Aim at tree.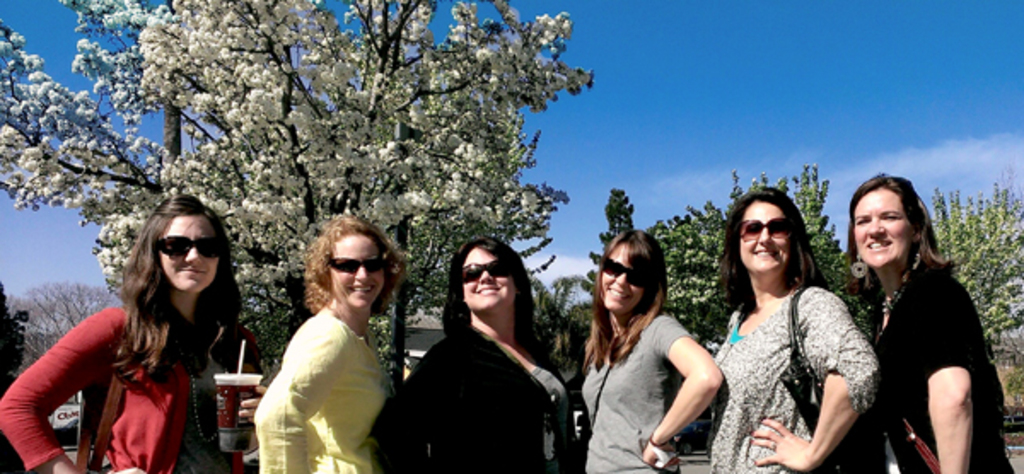
Aimed at 0 0 594 387.
